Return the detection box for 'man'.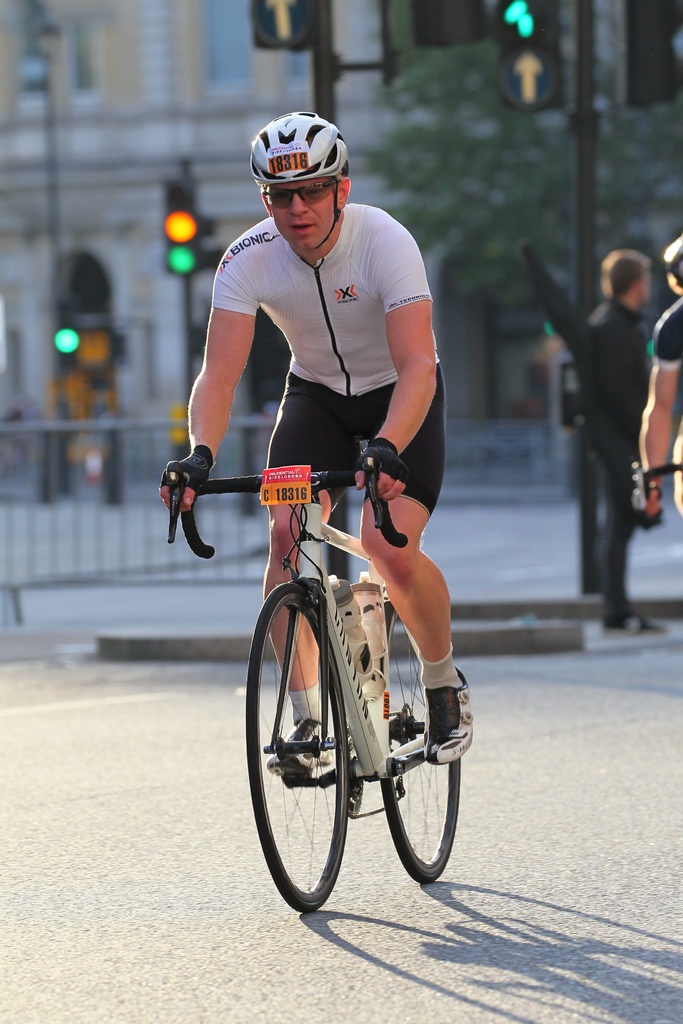
<box>577,243,670,615</box>.
